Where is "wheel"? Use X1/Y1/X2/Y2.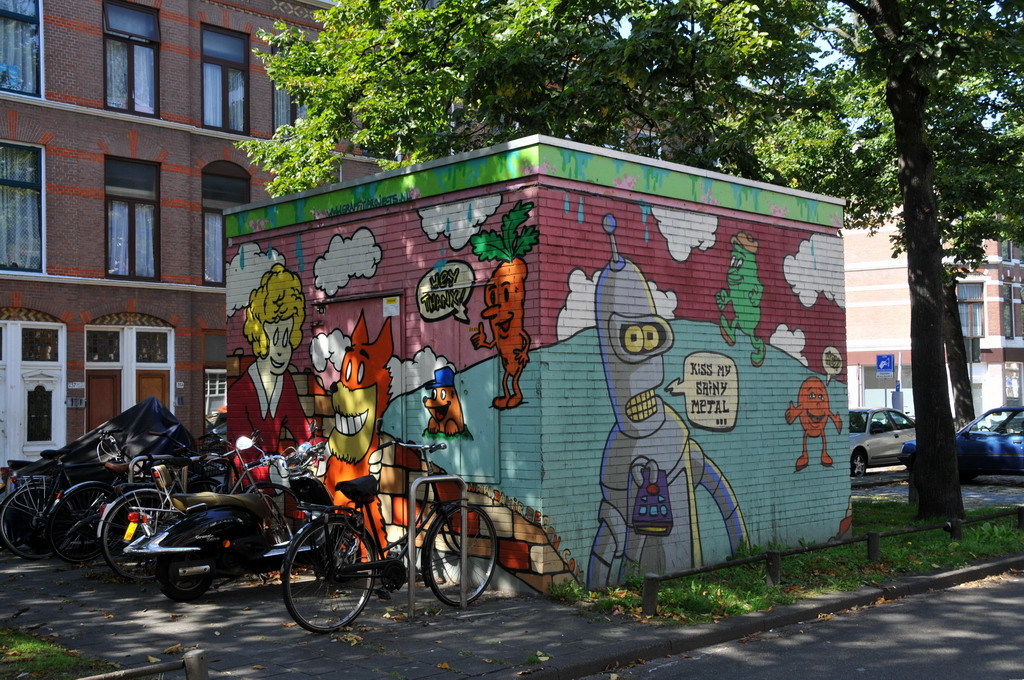
49/486/123/563.
